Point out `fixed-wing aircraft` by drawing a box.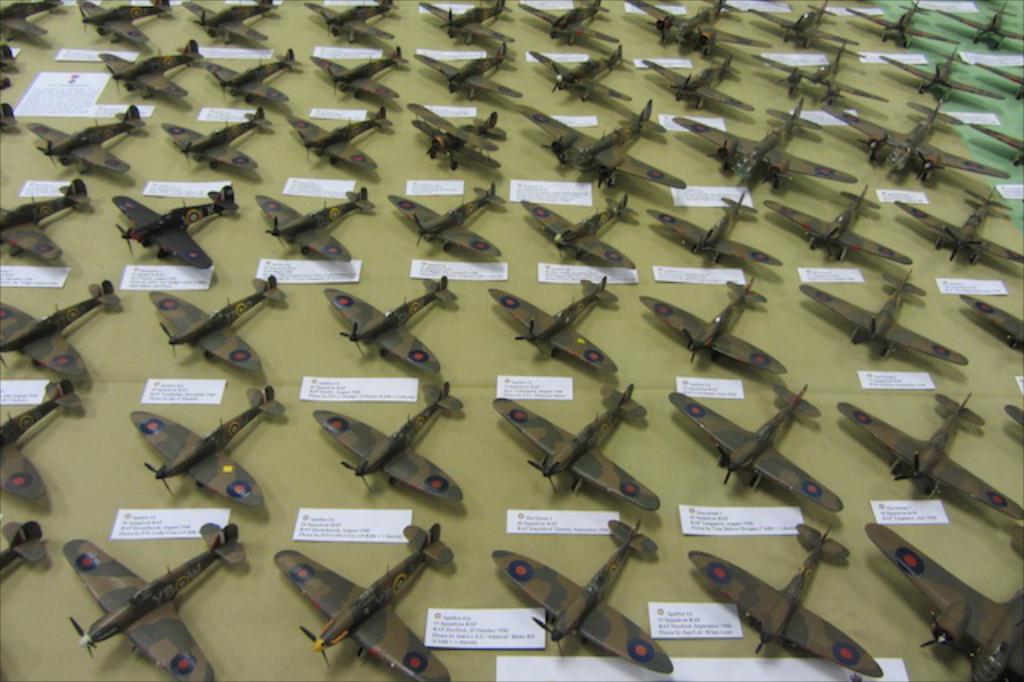
(x1=966, y1=123, x2=1022, y2=165).
